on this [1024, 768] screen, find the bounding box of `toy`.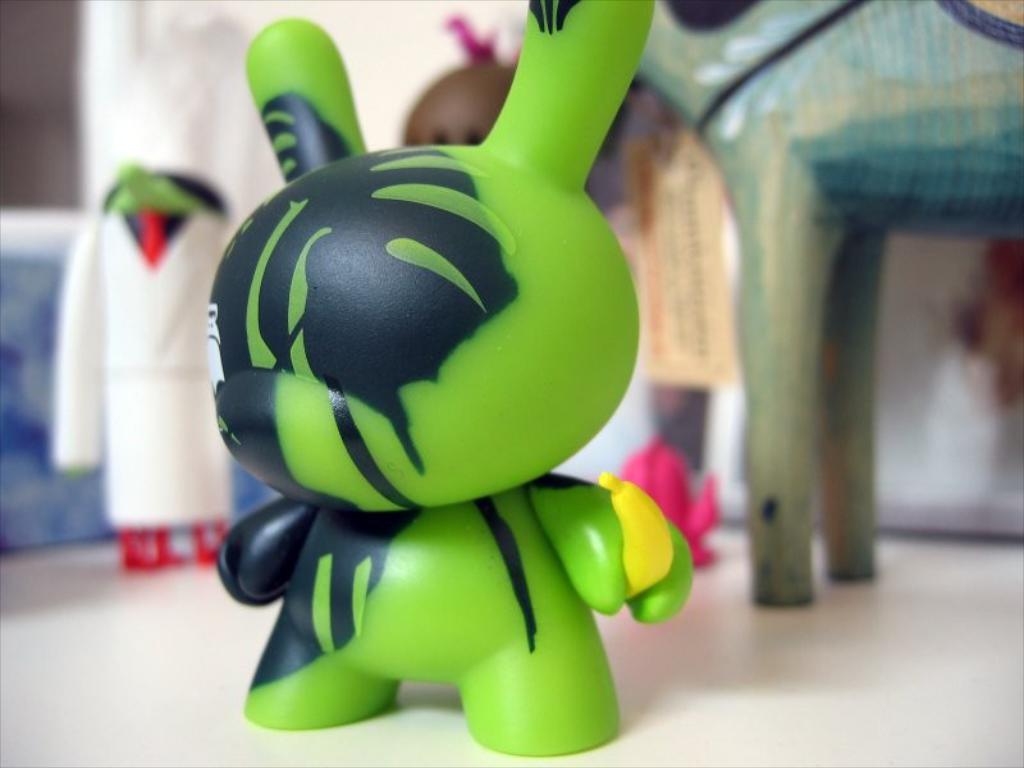
Bounding box: (left=204, top=0, right=692, bottom=744).
